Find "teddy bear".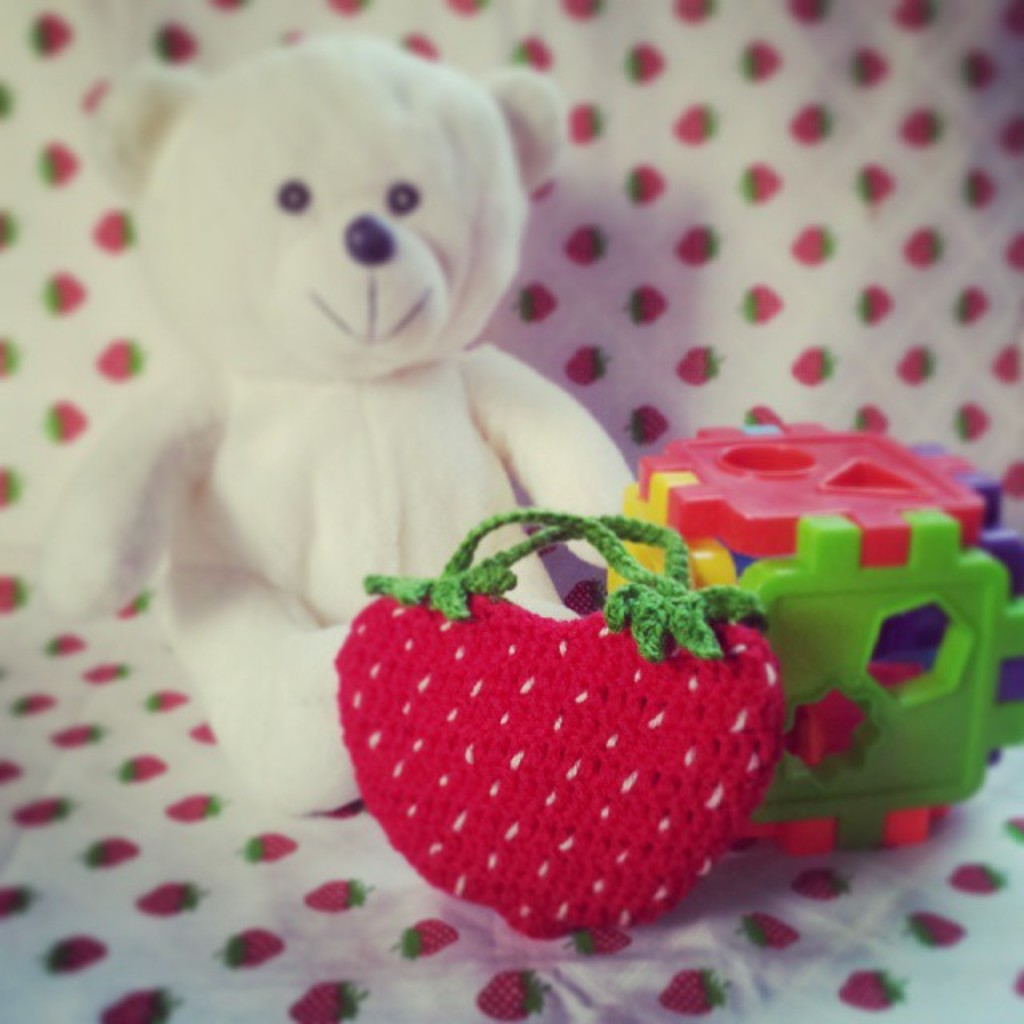
bbox(32, 27, 638, 816).
